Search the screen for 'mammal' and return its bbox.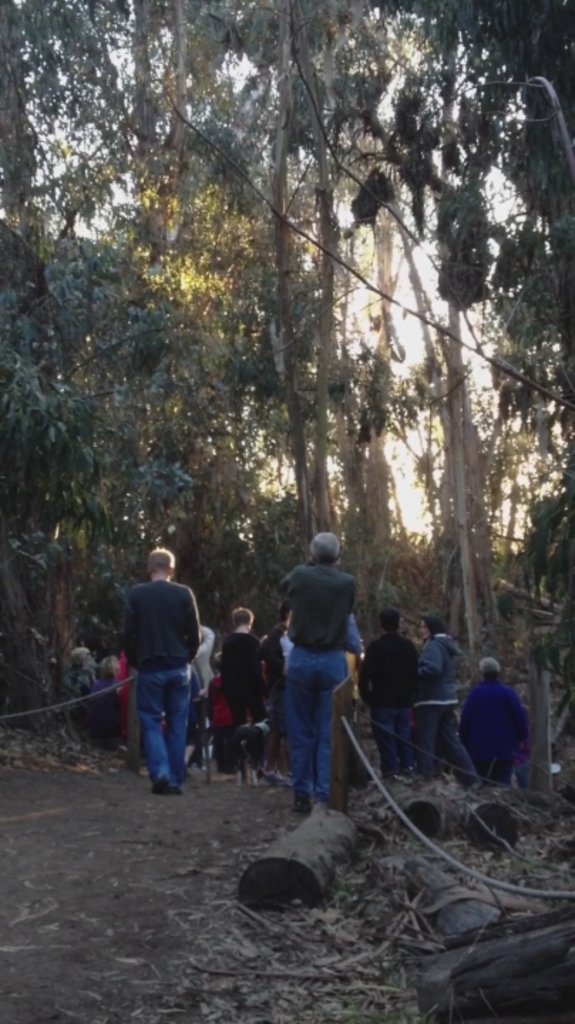
Found: Rect(101, 649, 121, 725).
